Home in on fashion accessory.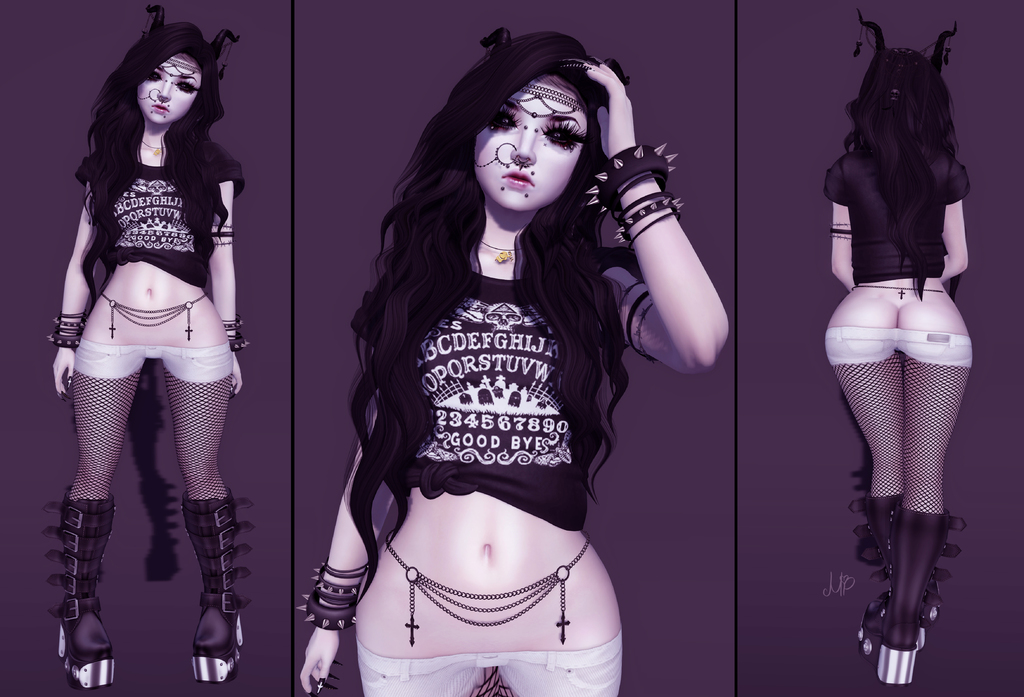
Homed in at Rect(849, 285, 942, 301).
